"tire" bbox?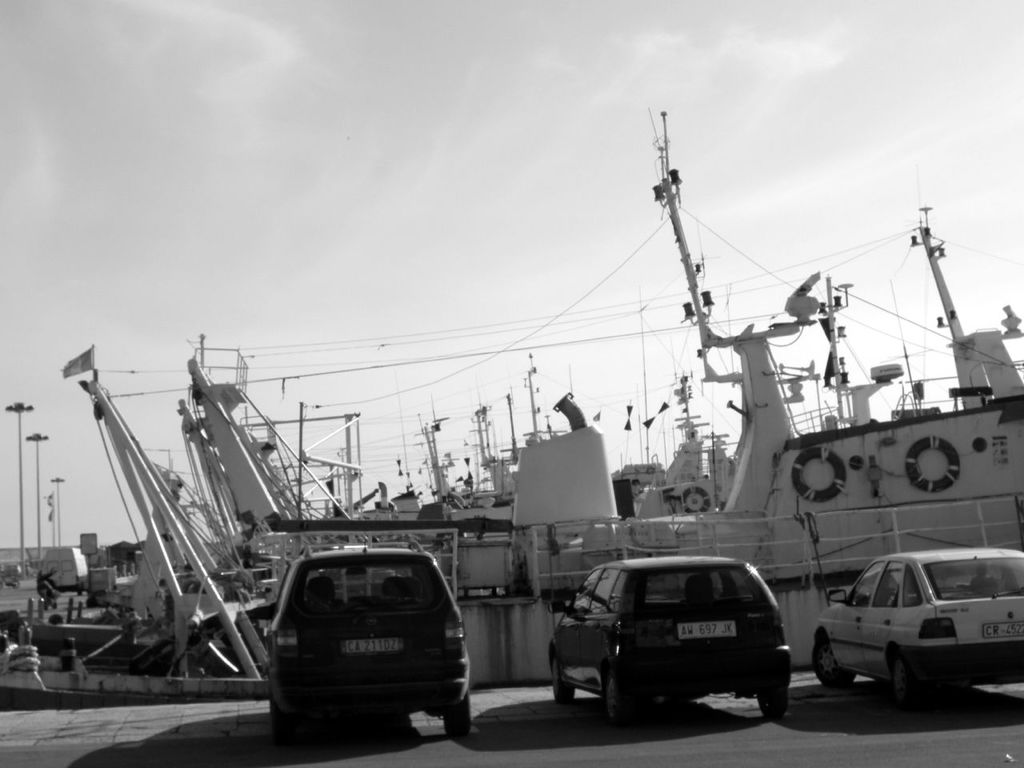
BBox(551, 662, 574, 703)
